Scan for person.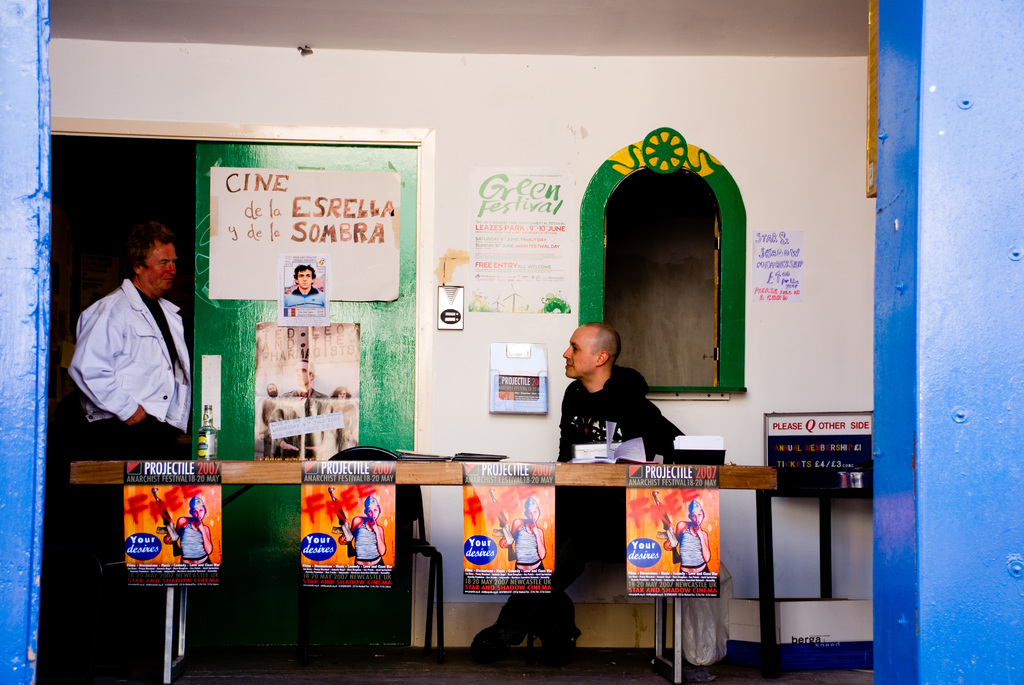
Scan result: x1=659 y1=494 x2=712 y2=579.
